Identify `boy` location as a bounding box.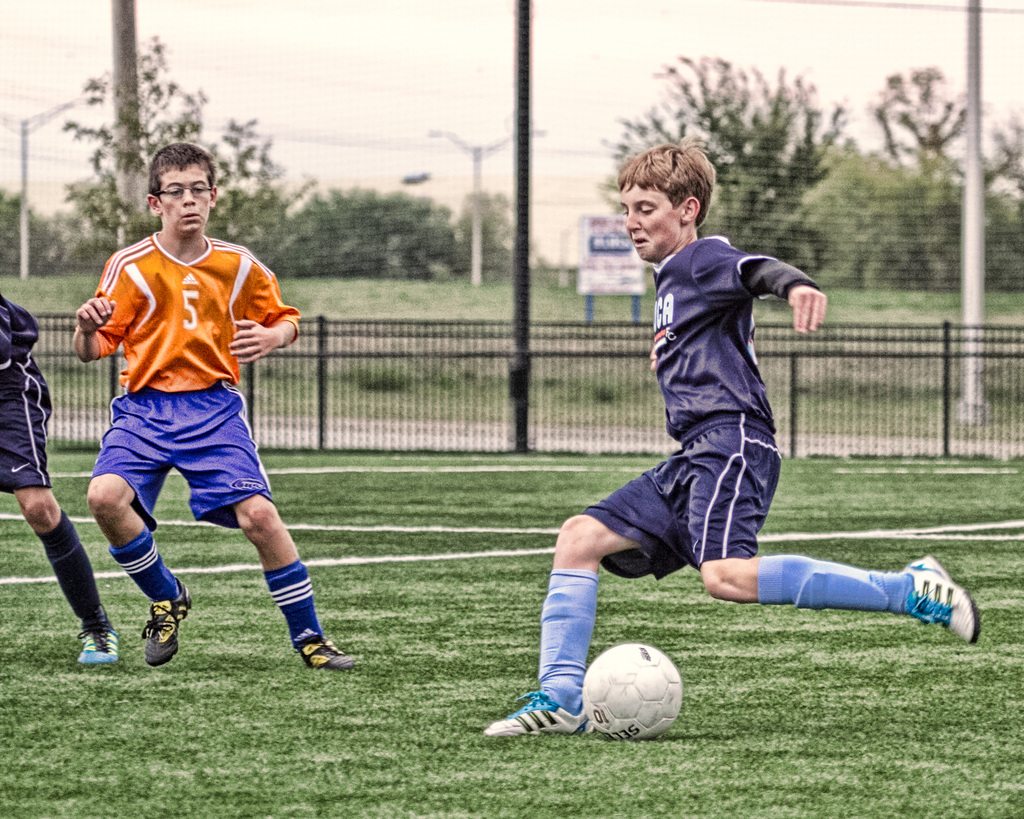
locate(66, 143, 362, 674).
